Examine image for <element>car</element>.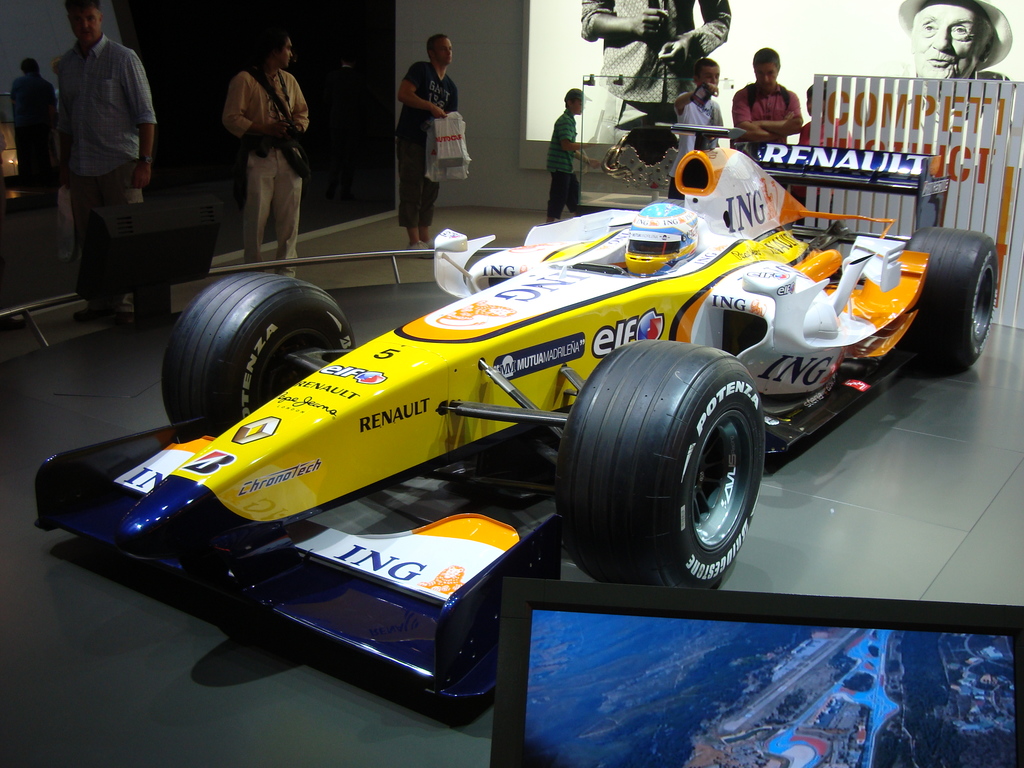
Examination result: {"left": 33, "top": 120, "right": 1001, "bottom": 722}.
